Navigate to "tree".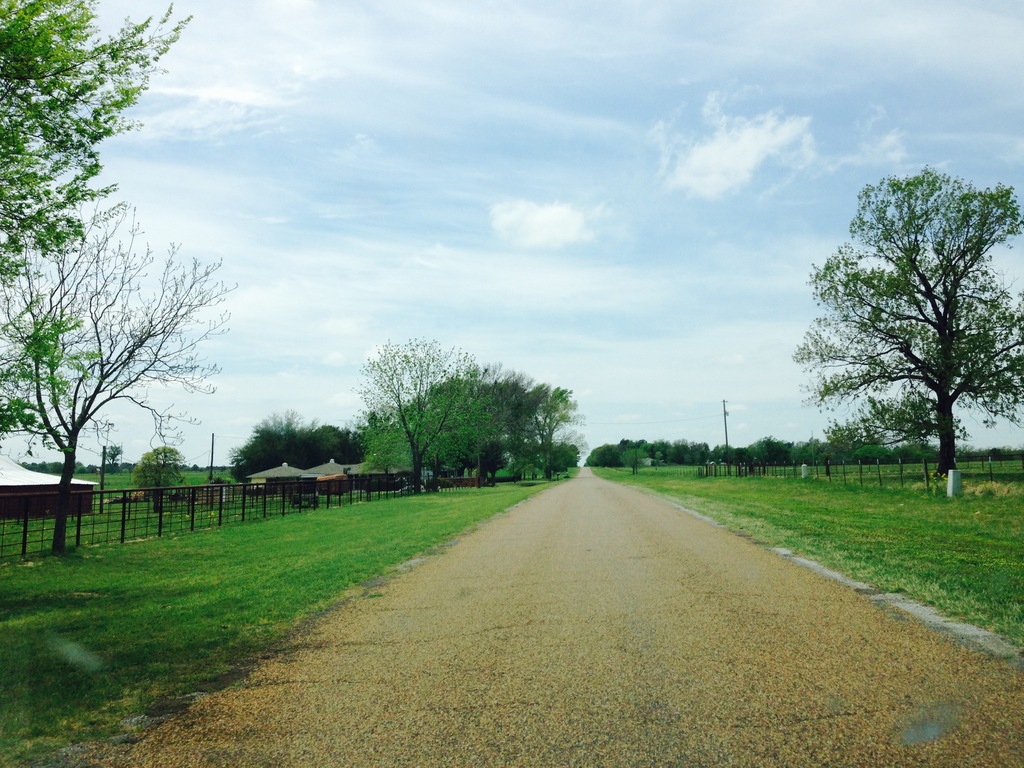
Navigation target: <bbox>0, 207, 230, 557</bbox>.
